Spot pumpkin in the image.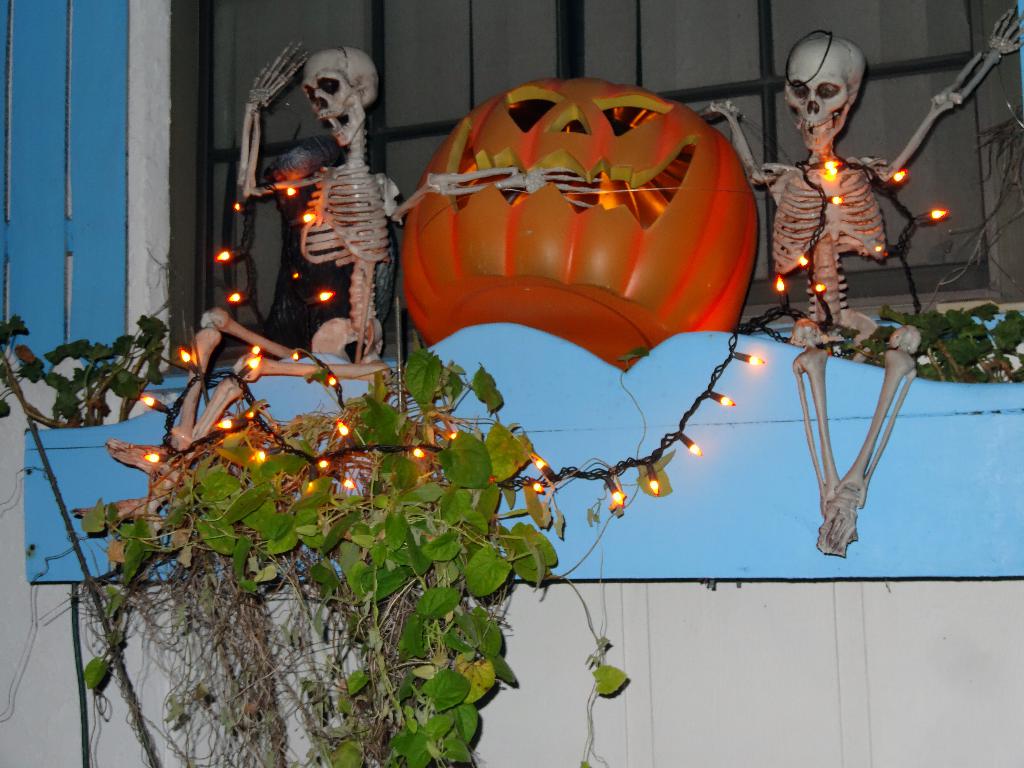
pumpkin found at rect(396, 72, 759, 371).
